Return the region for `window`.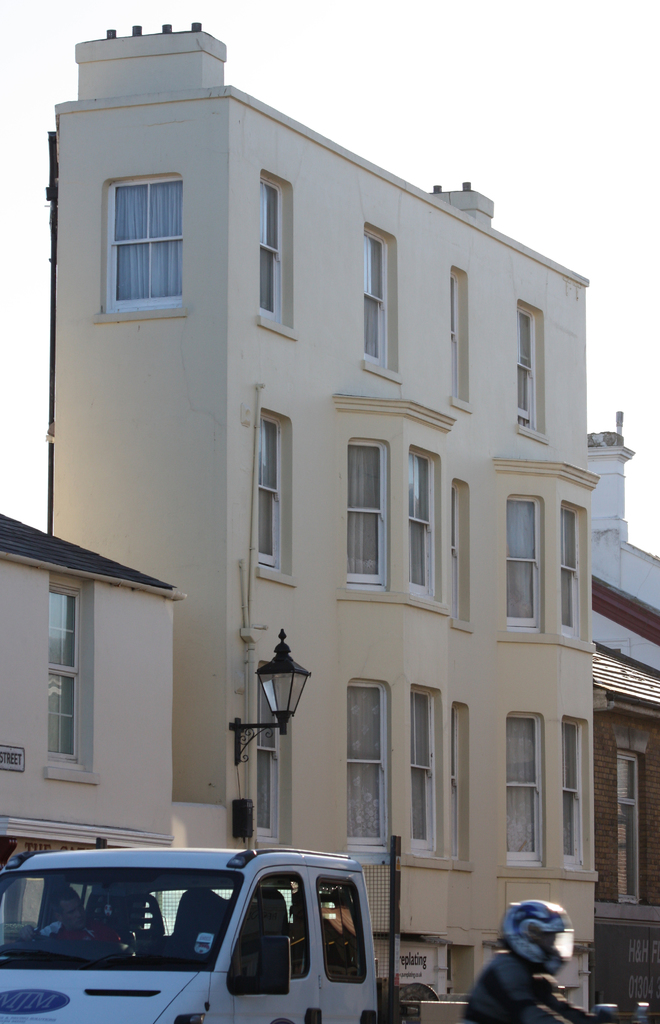
(x1=406, y1=445, x2=443, y2=601).
